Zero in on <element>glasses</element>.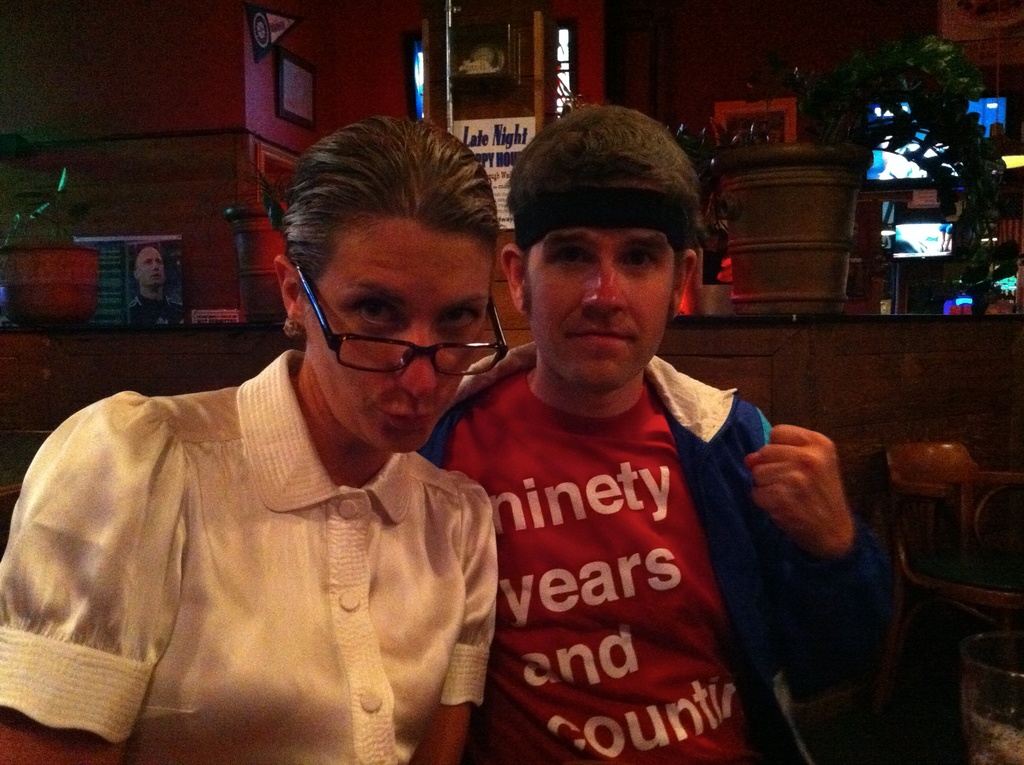
Zeroed in: detection(297, 270, 503, 367).
